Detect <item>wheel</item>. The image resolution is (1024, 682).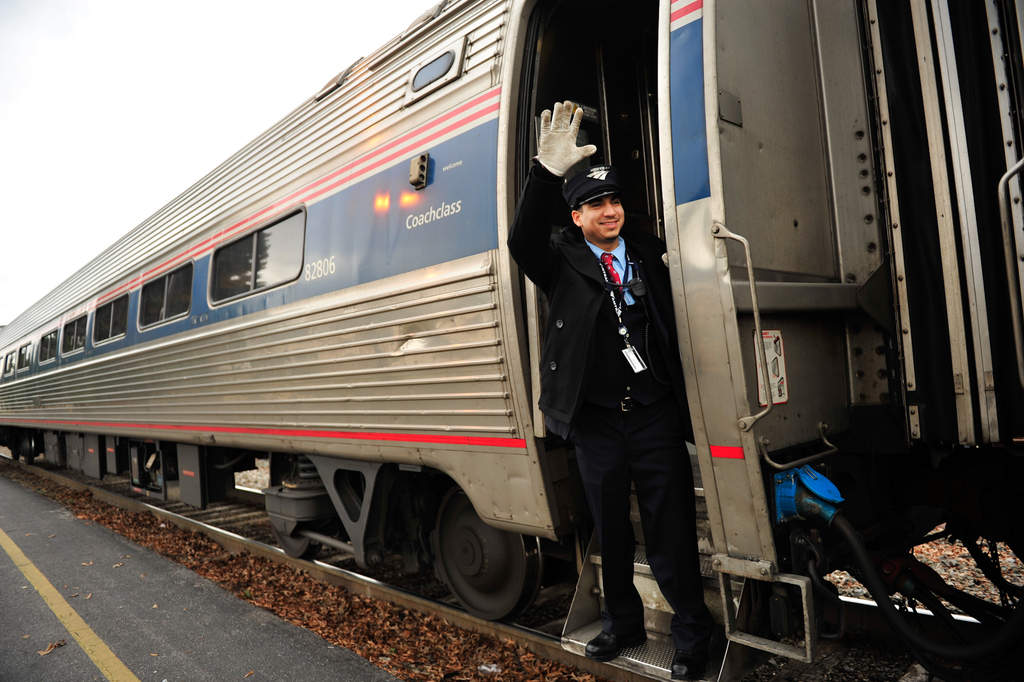
box(424, 515, 522, 613).
